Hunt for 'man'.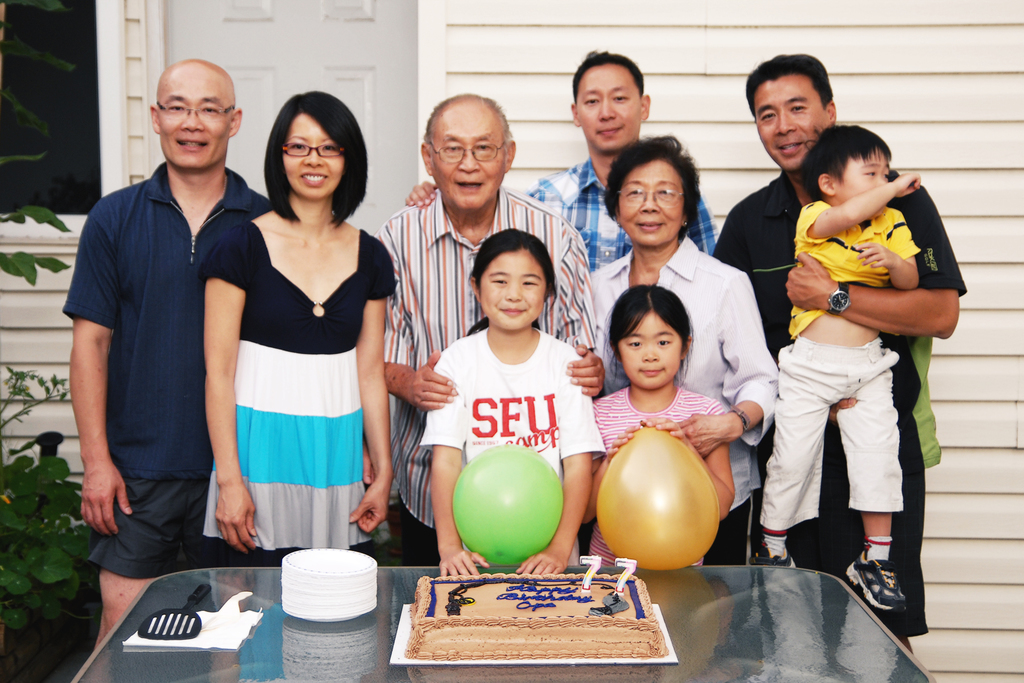
Hunted down at 58 54 254 615.
